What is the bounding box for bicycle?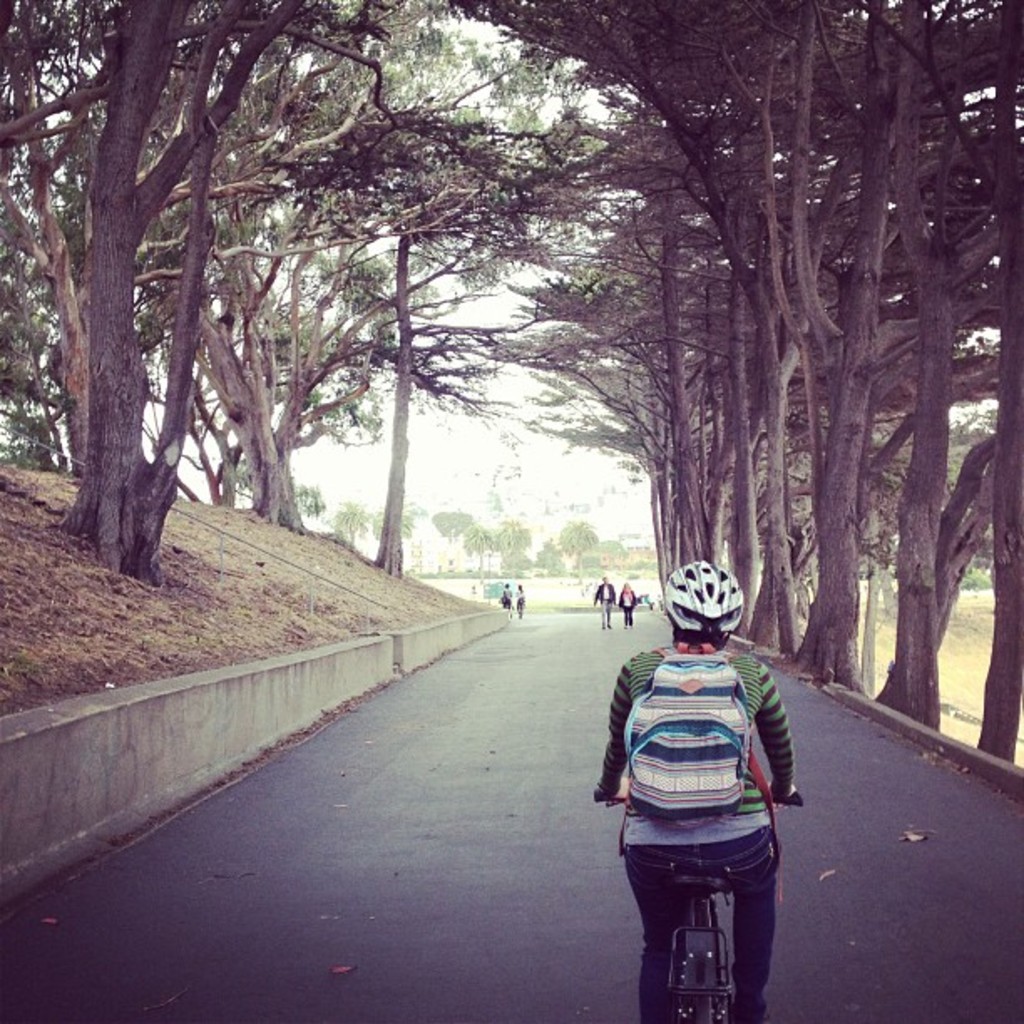
(x1=592, y1=785, x2=805, y2=1022).
